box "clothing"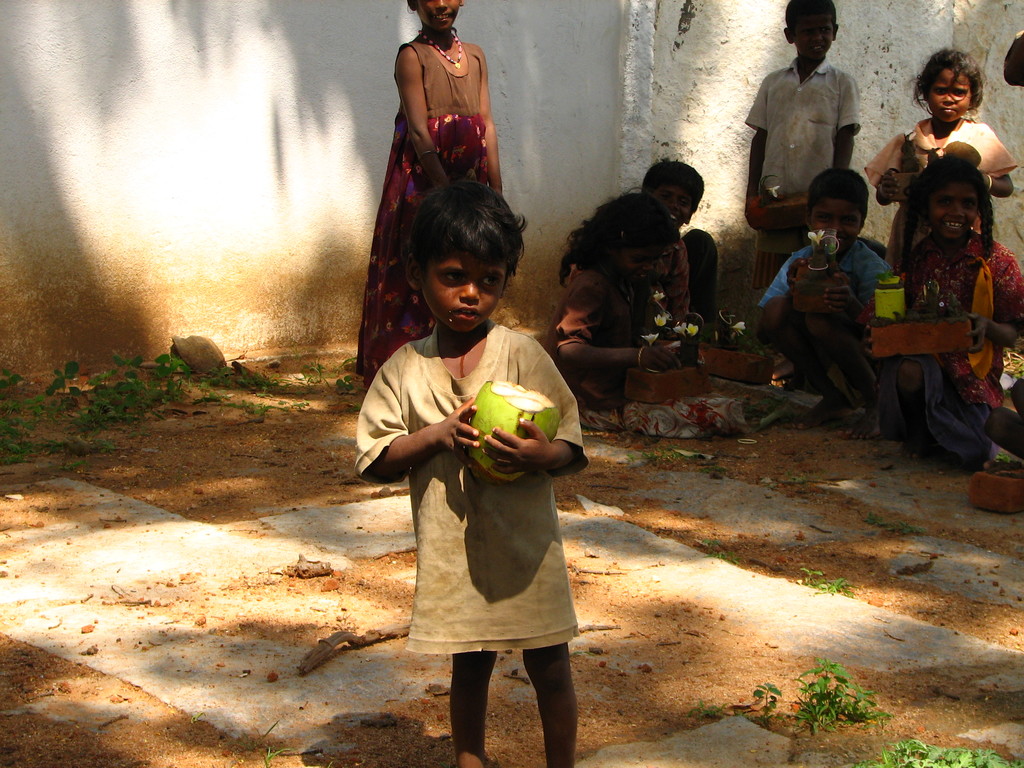
x1=866 y1=115 x2=1016 y2=278
